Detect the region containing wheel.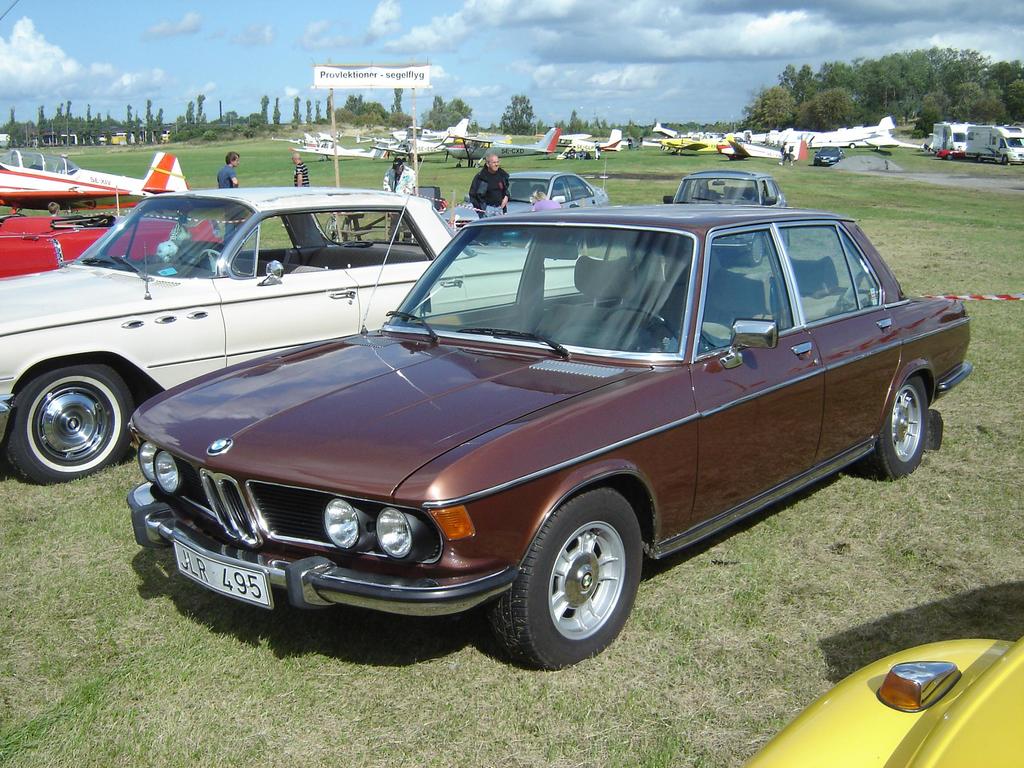
[511,502,643,660].
